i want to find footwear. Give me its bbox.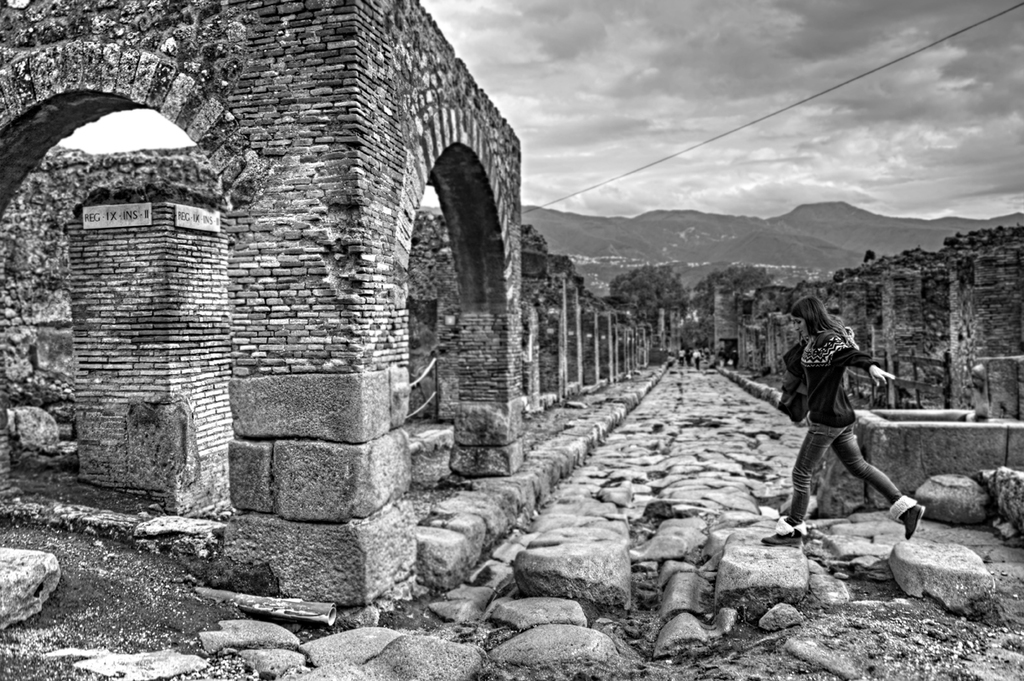
758,514,811,547.
